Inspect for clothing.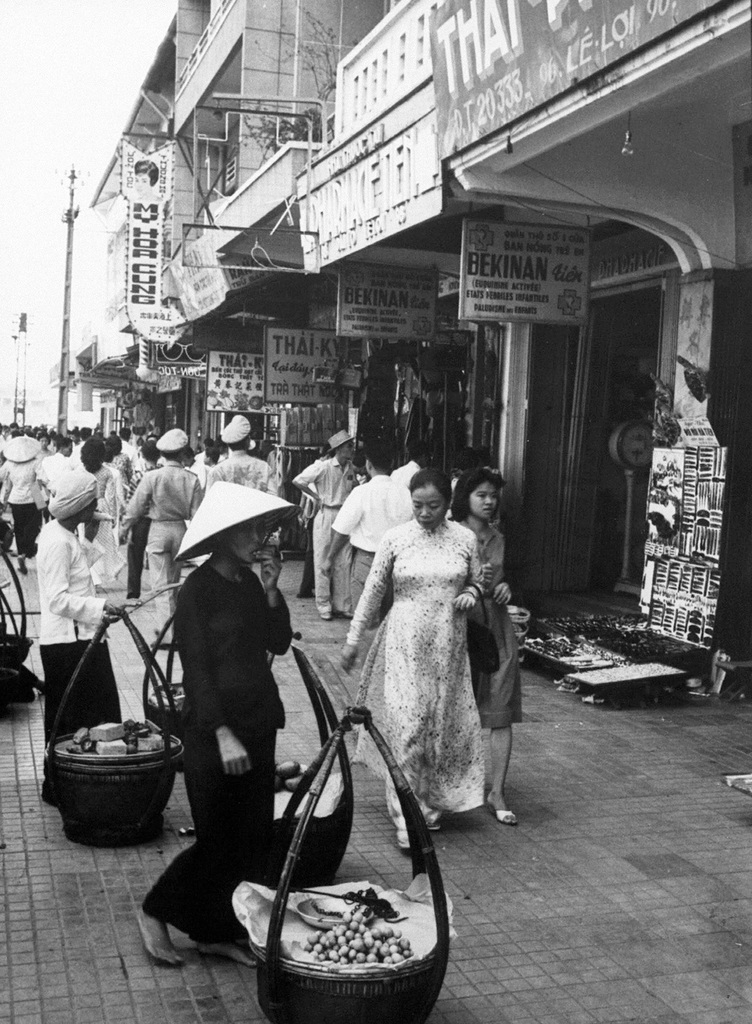
Inspection: [142,561,291,941].
